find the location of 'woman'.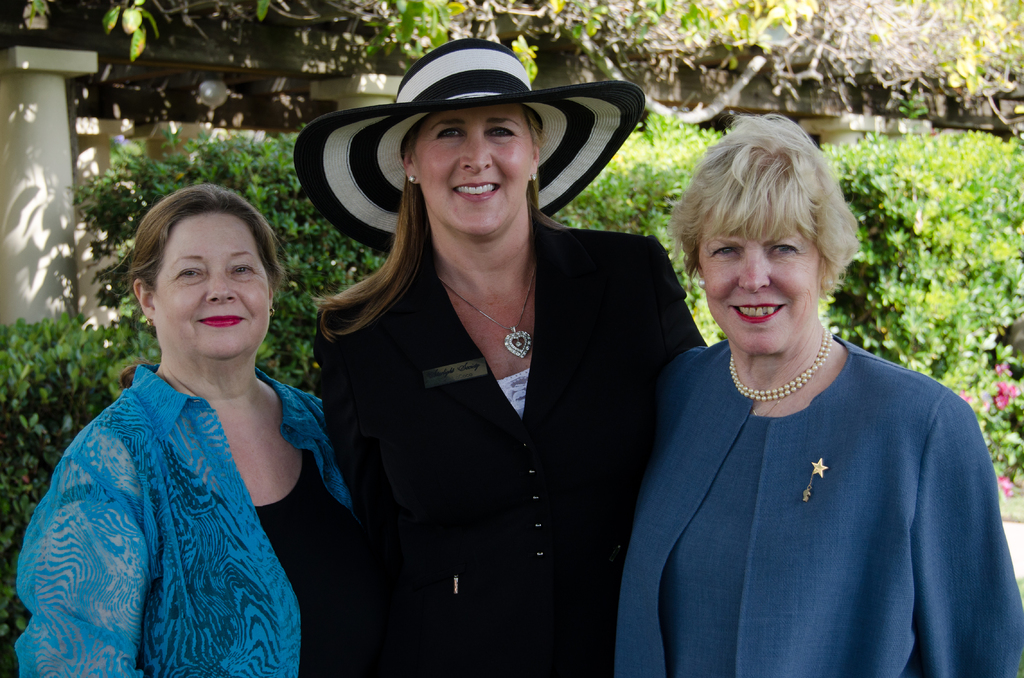
Location: rect(610, 106, 1023, 677).
